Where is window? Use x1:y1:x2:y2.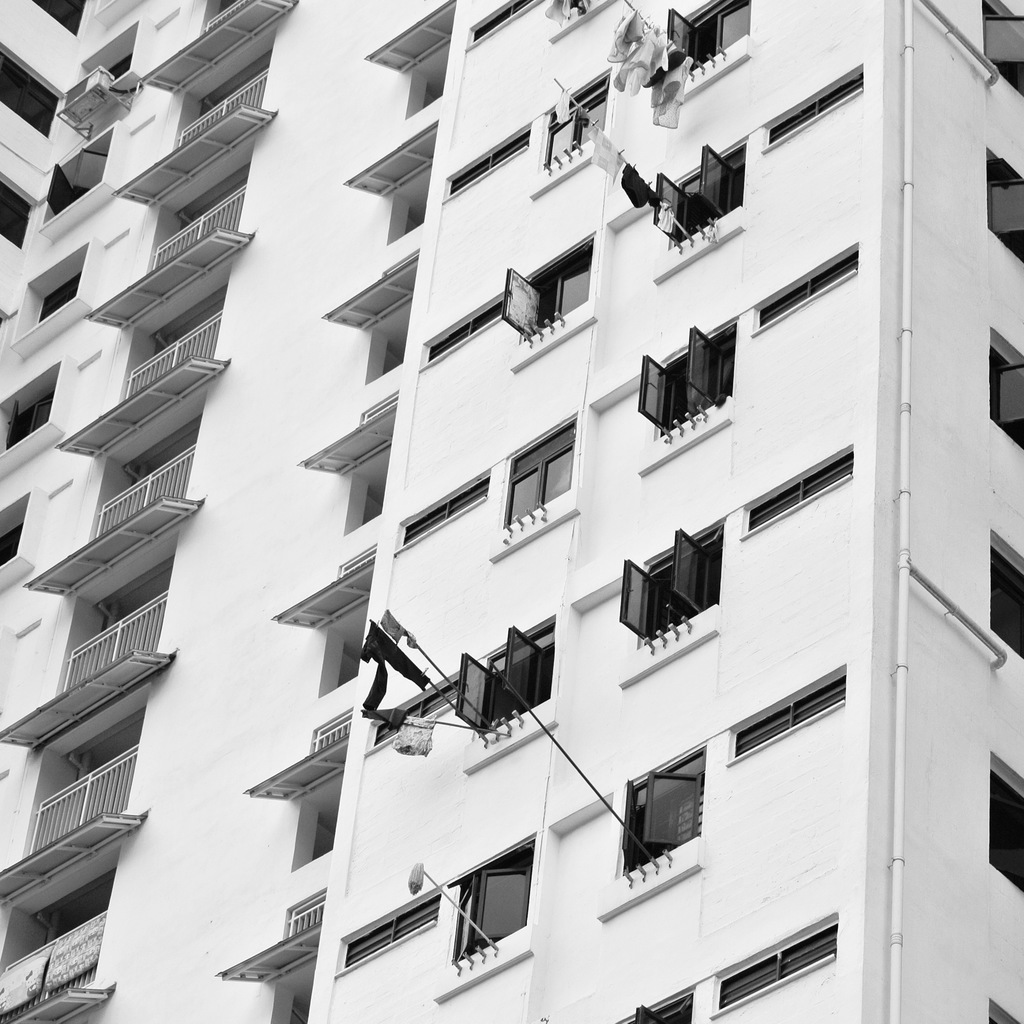
616:741:708:877.
